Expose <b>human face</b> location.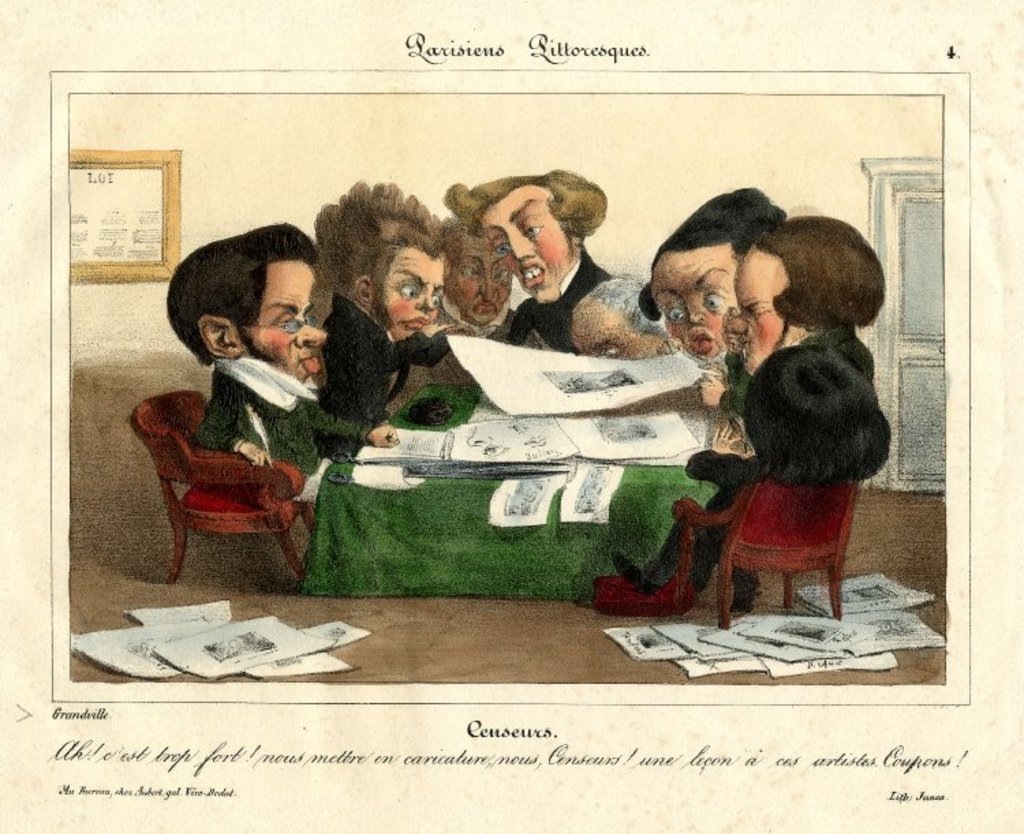
Exposed at <box>258,258,309,381</box>.
